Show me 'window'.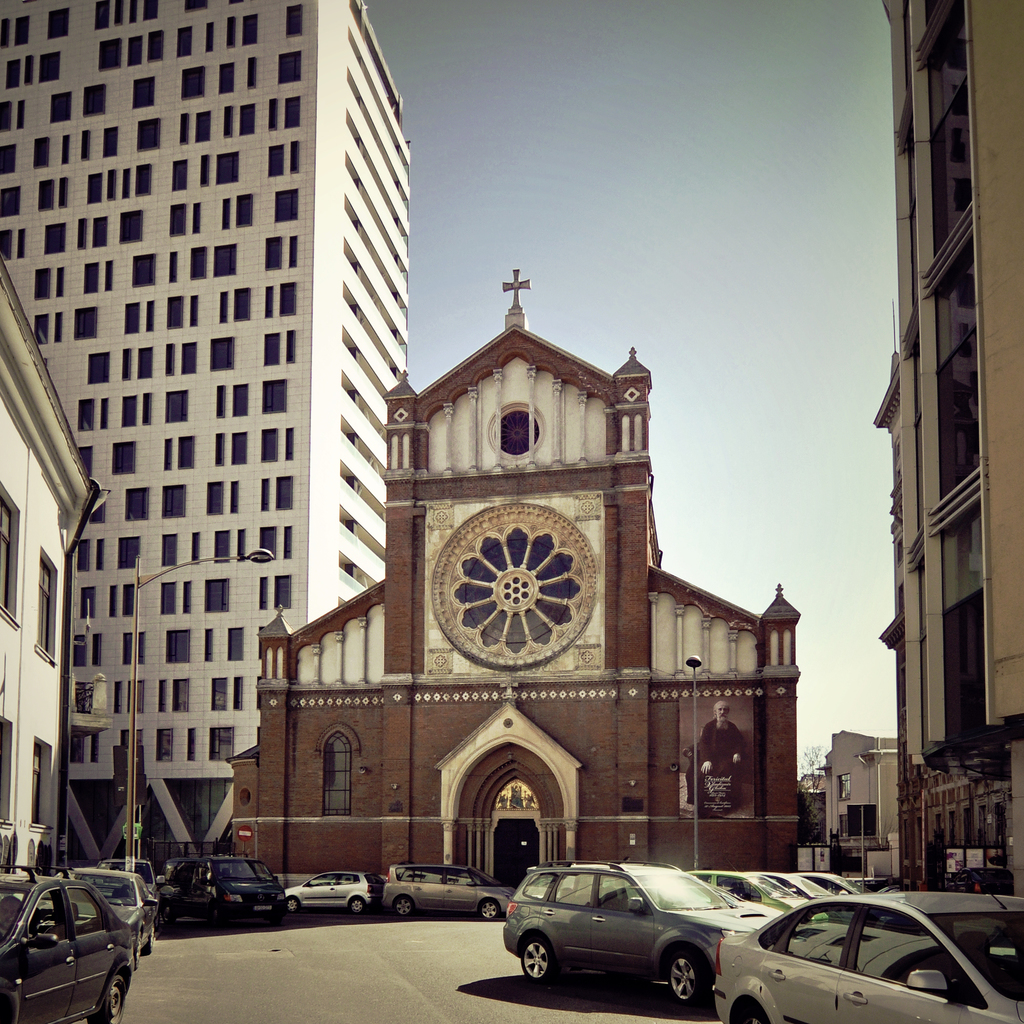
'window' is here: [0,189,20,220].
